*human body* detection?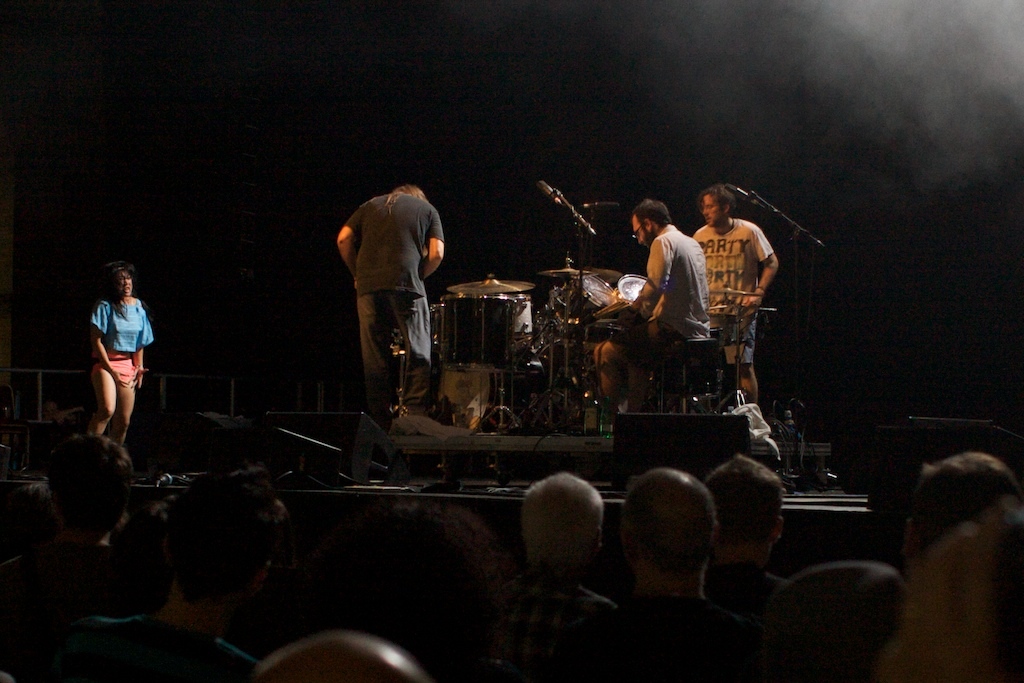
[336,183,445,420]
